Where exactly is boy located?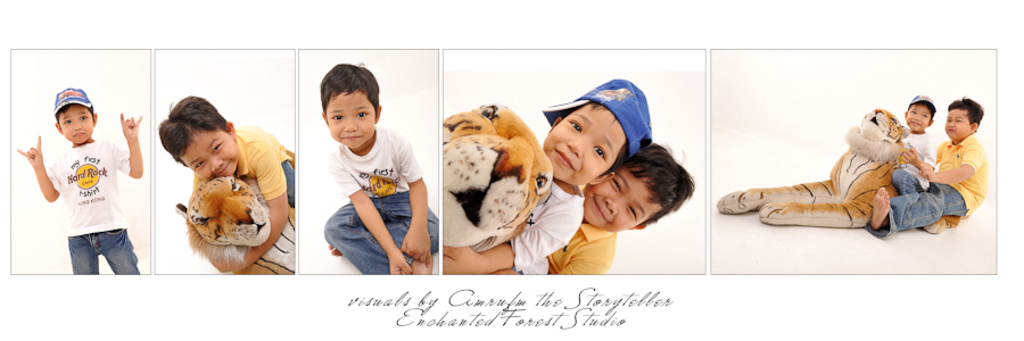
Its bounding box is l=17, t=88, r=142, b=273.
